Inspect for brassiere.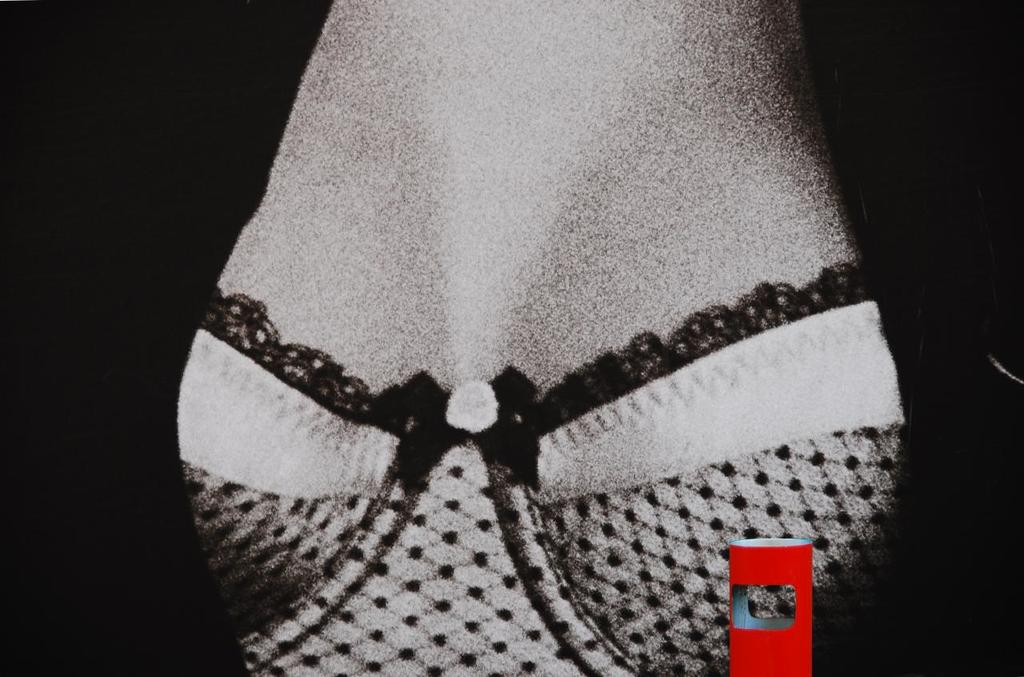
Inspection: (189,267,871,667).
